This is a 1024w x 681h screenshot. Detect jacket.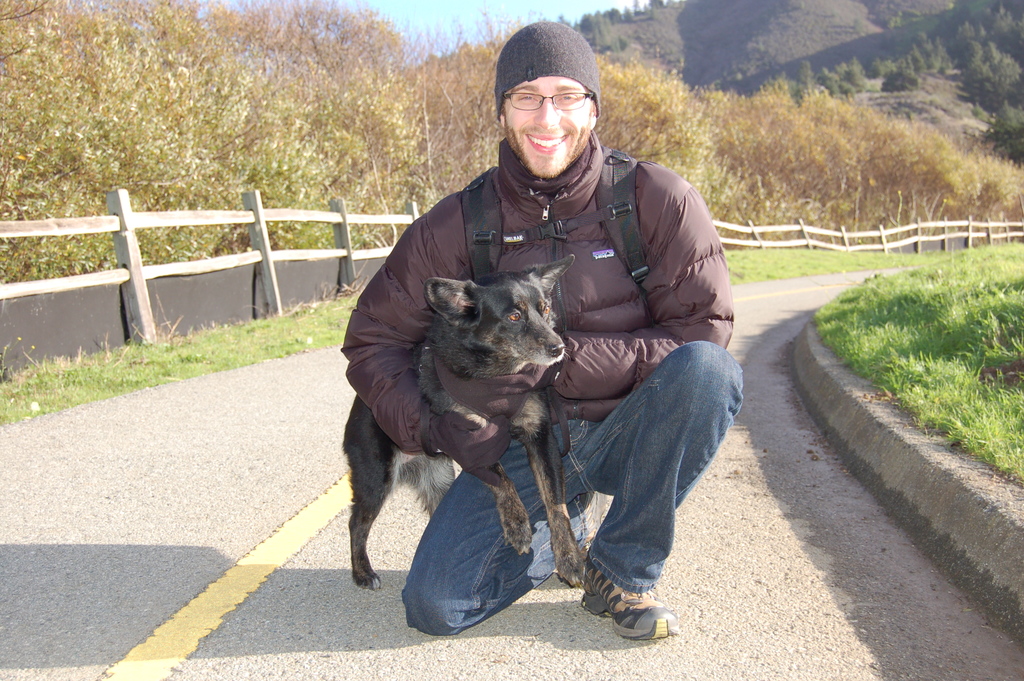
343/140/735/457.
